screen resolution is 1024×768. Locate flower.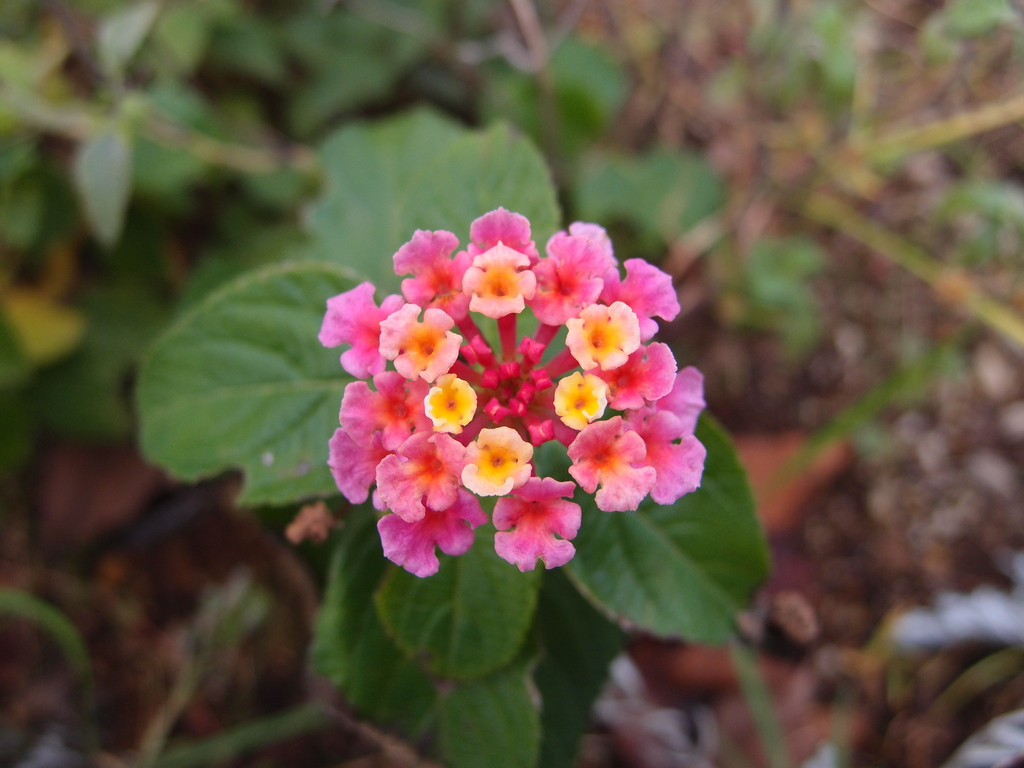
bbox=[551, 376, 608, 431].
